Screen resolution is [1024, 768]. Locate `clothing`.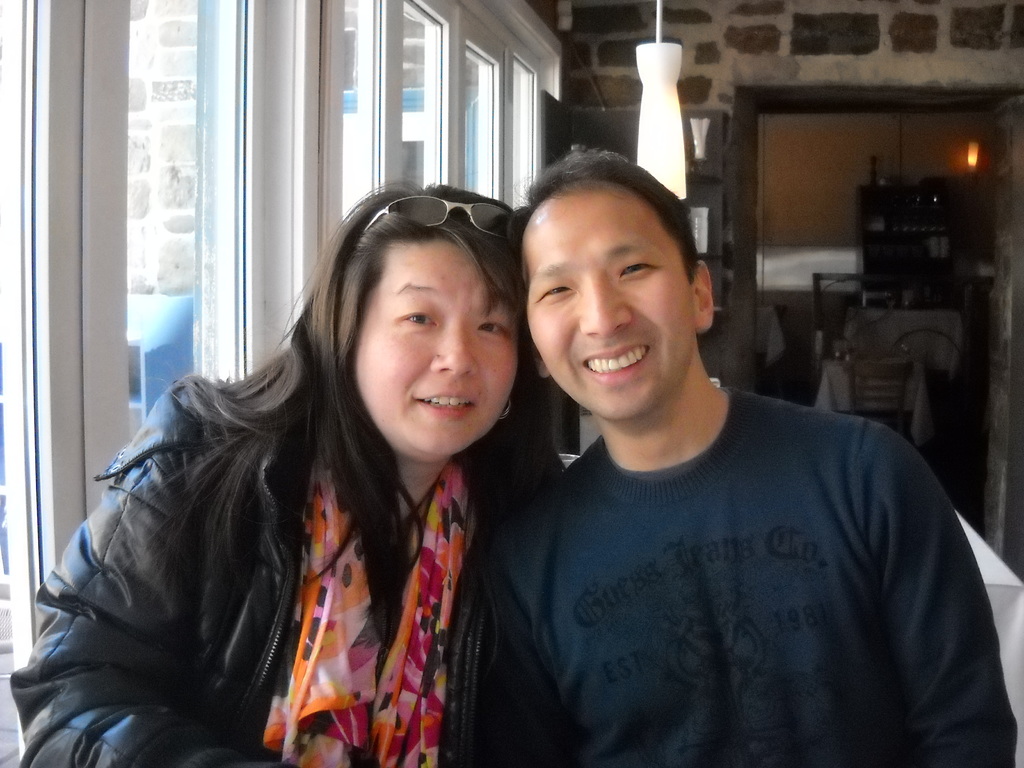
x1=458 y1=345 x2=991 y2=760.
